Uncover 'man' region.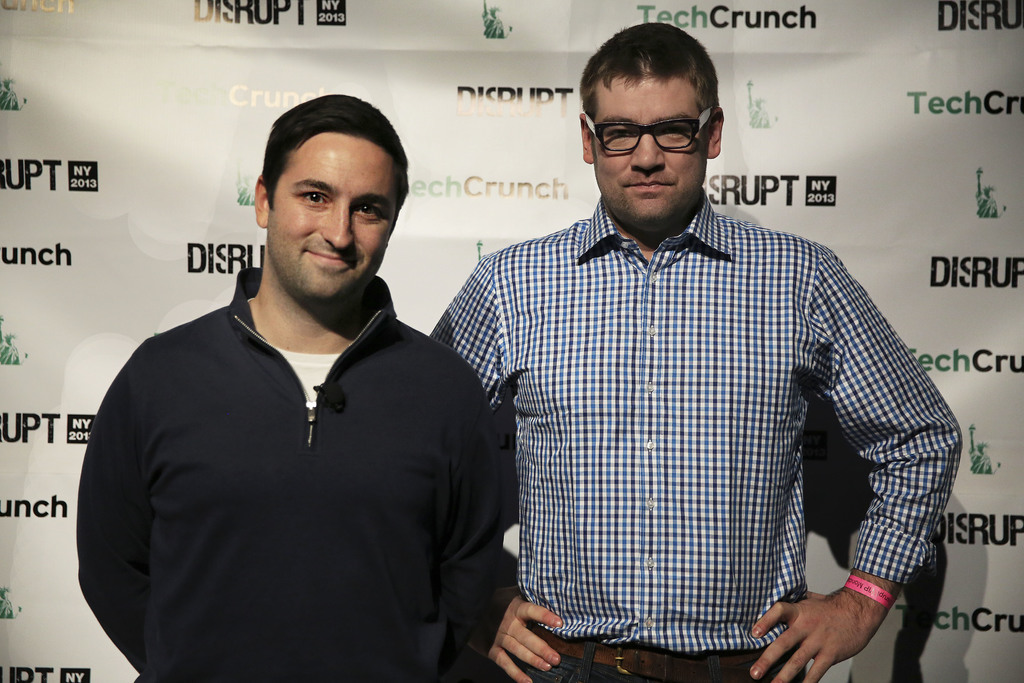
Uncovered: BBox(74, 85, 516, 682).
